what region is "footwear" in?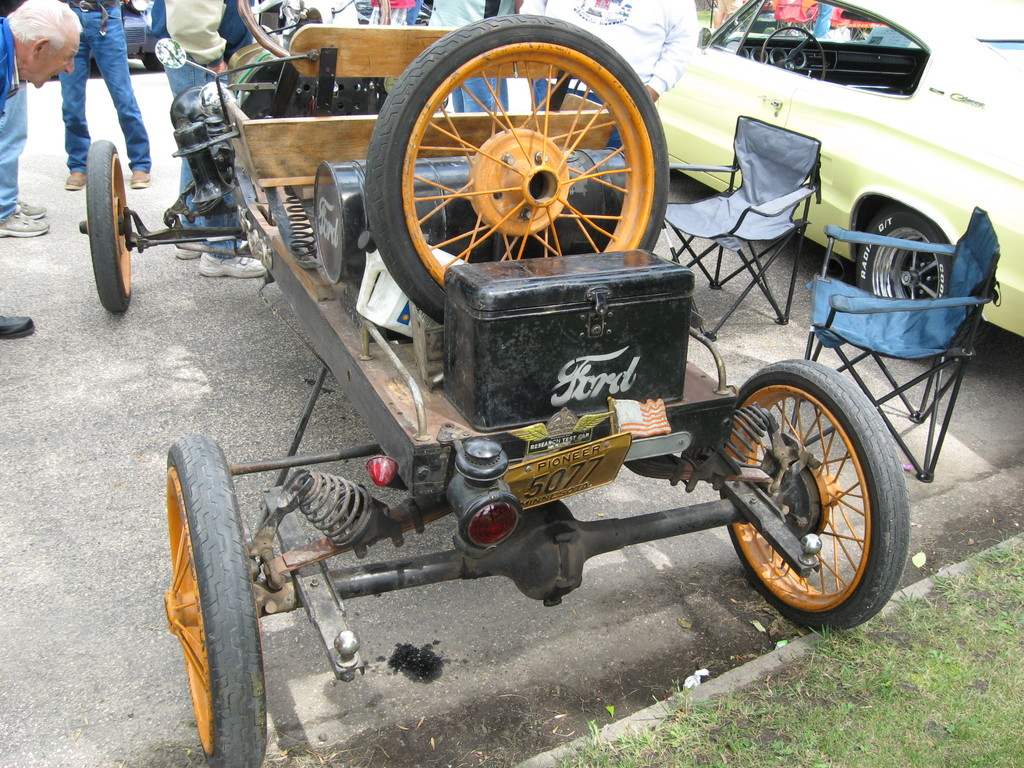
[196,250,266,276].
